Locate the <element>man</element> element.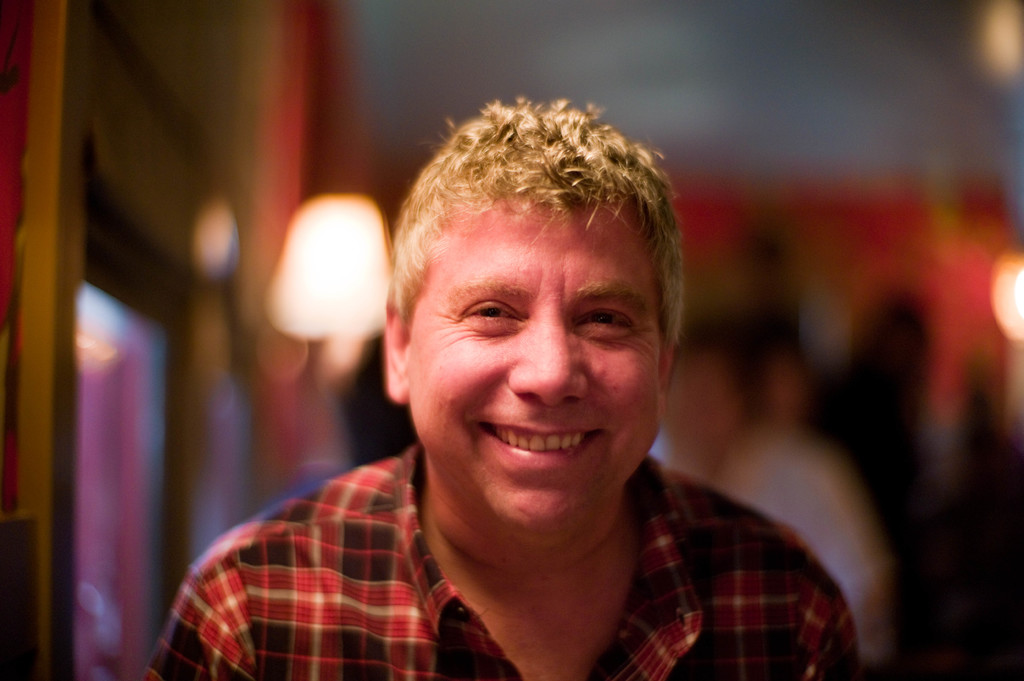
Element bbox: 120:96:849:669.
